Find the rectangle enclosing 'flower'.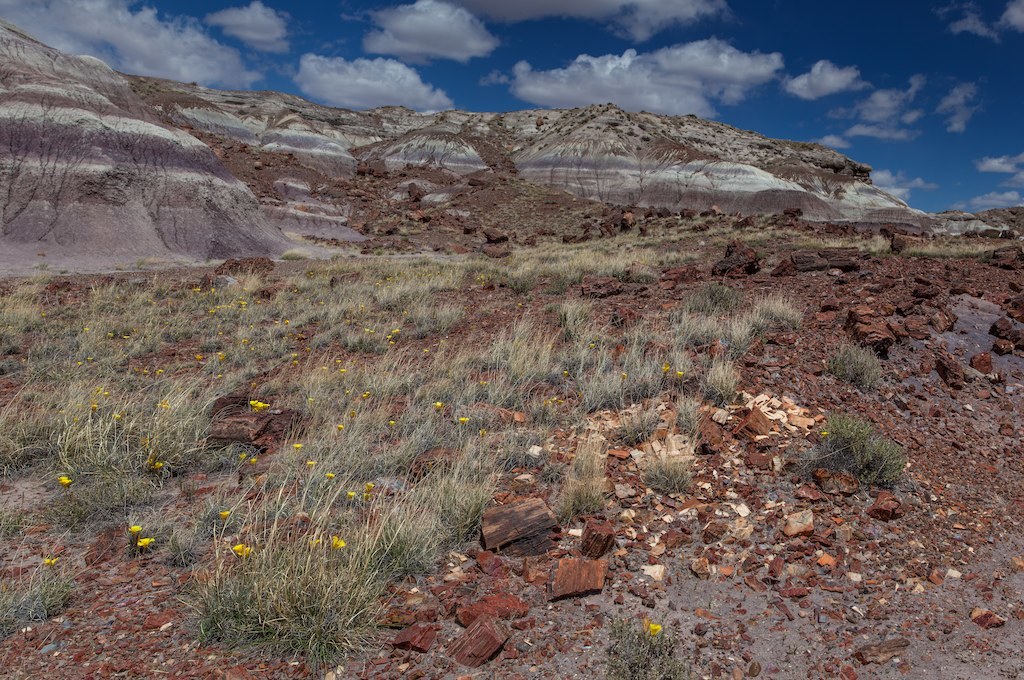
detection(136, 536, 156, 547).
